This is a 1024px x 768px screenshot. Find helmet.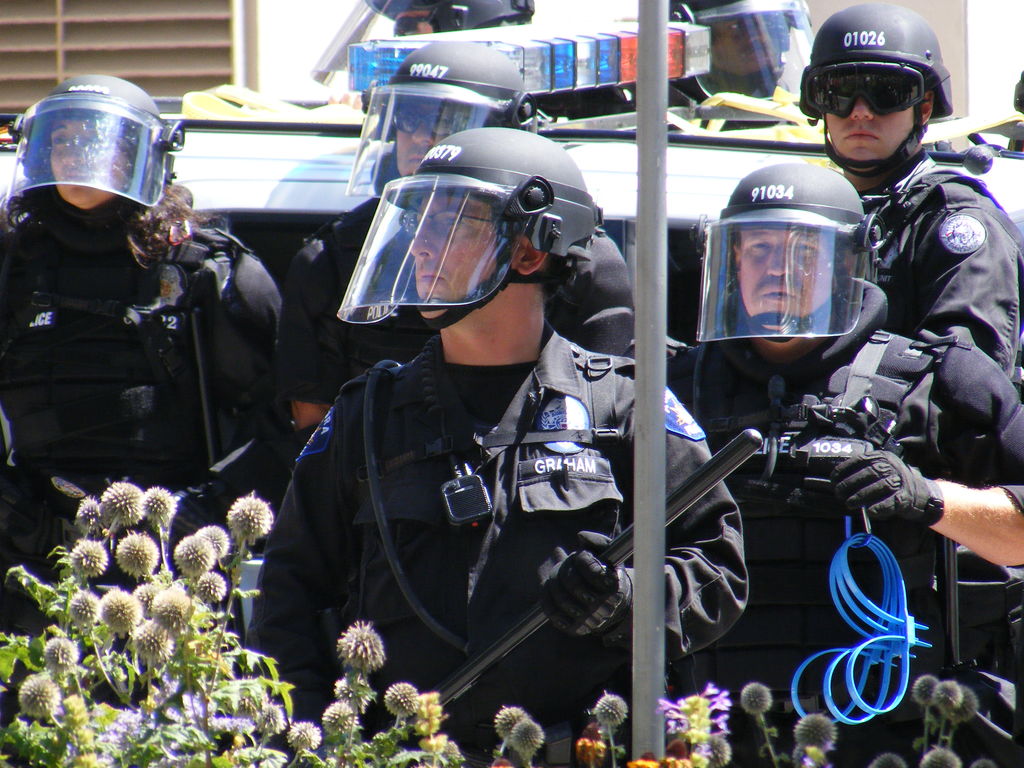
Bounding box: x1=0 y1=74 x2=189 y2=216.
